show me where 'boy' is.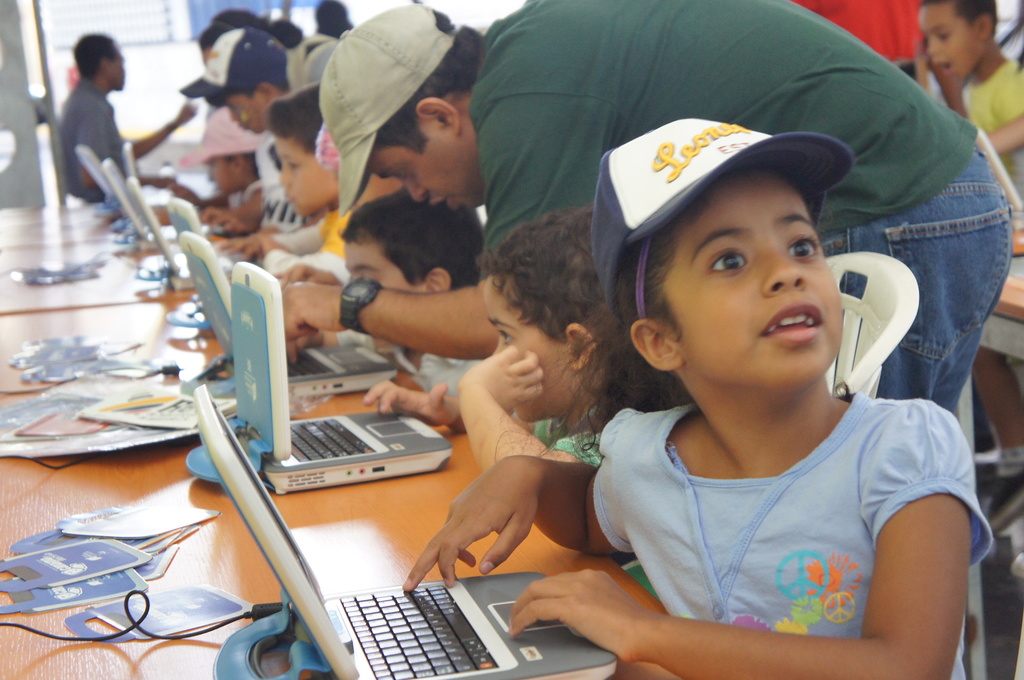
'boy' is at detection(915, 0, 1023, 535).
